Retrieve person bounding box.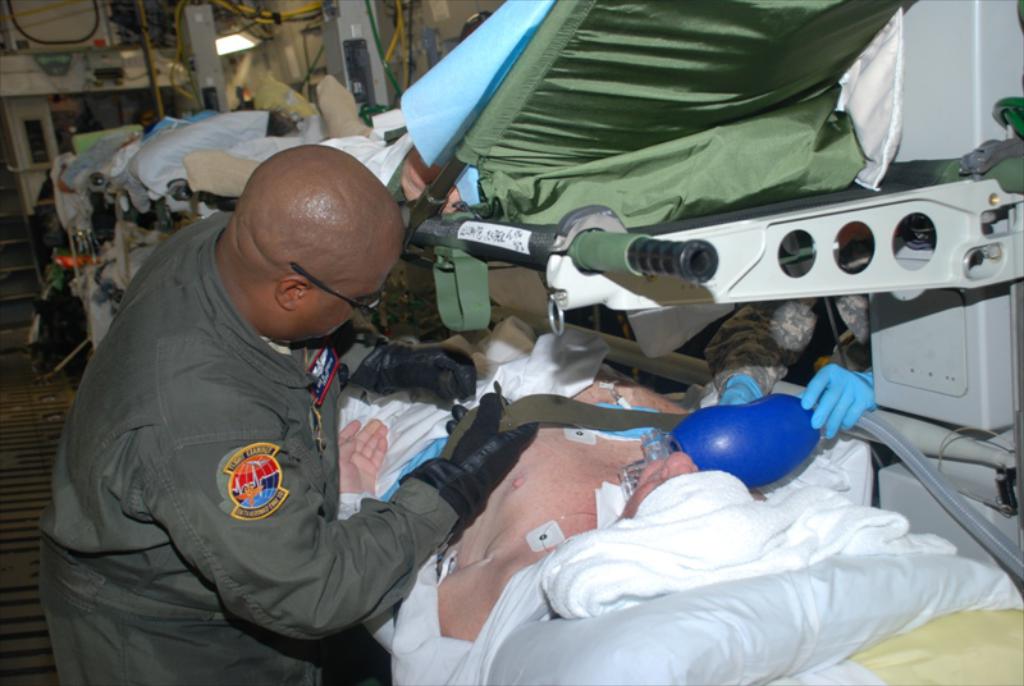
Bounding box: {"x1": 58, "y1": 104, "x2": 456, "y2": 685}.
